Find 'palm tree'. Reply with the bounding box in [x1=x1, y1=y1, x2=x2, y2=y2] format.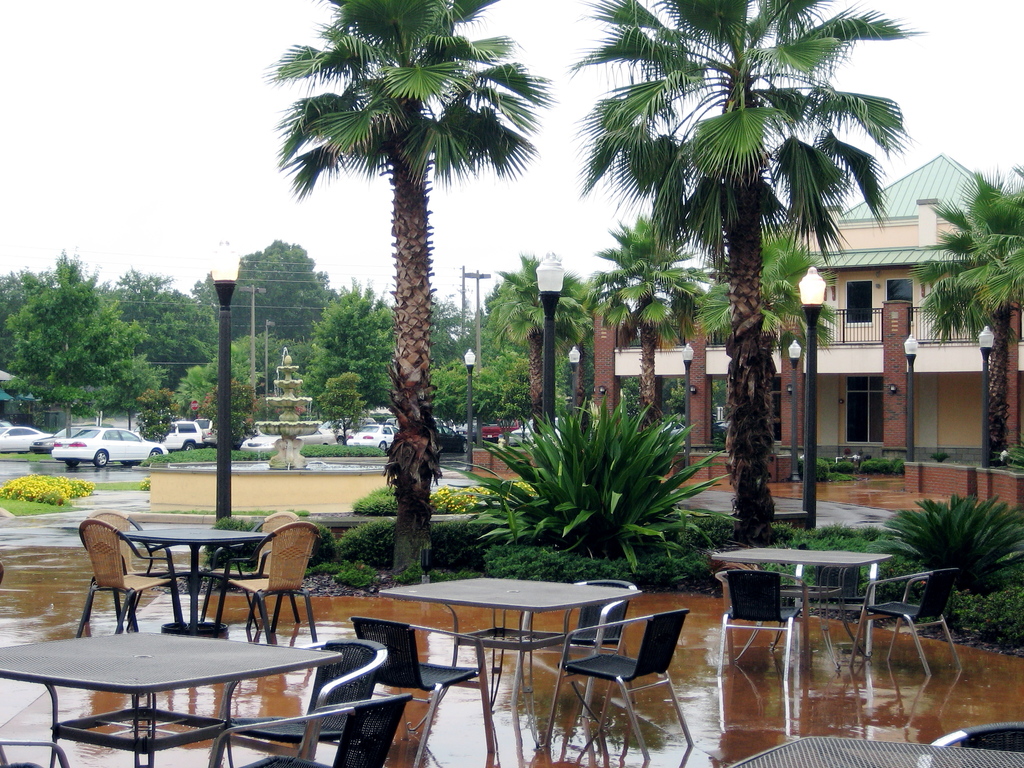
[x1=284, y1=51, x2=538, y2=578].
